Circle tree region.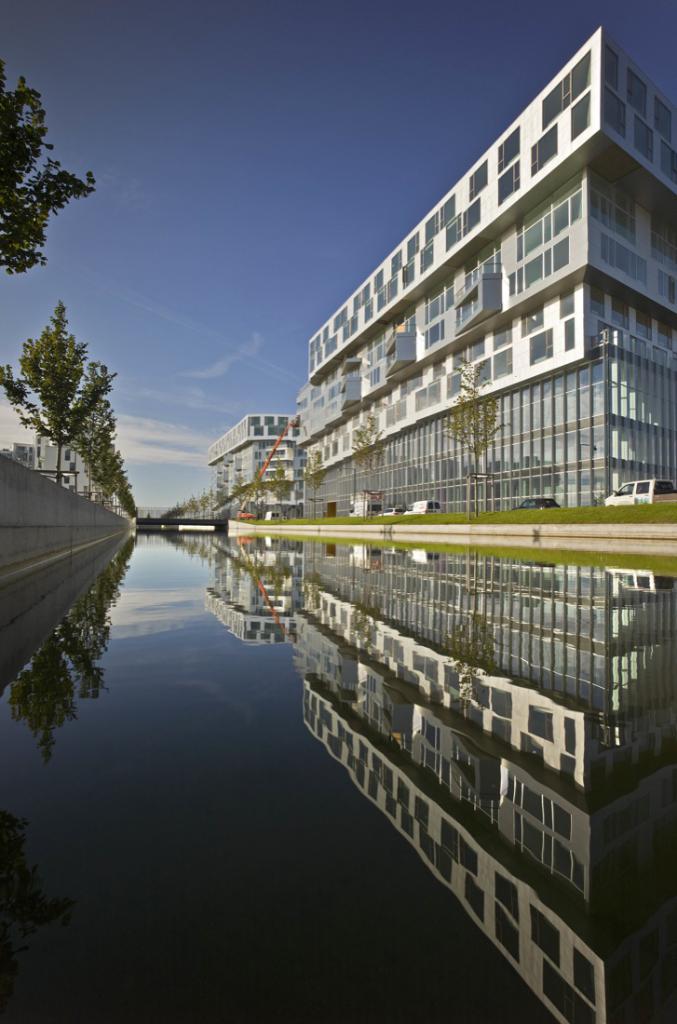
Region: crop(444, 356, 504, 522).
